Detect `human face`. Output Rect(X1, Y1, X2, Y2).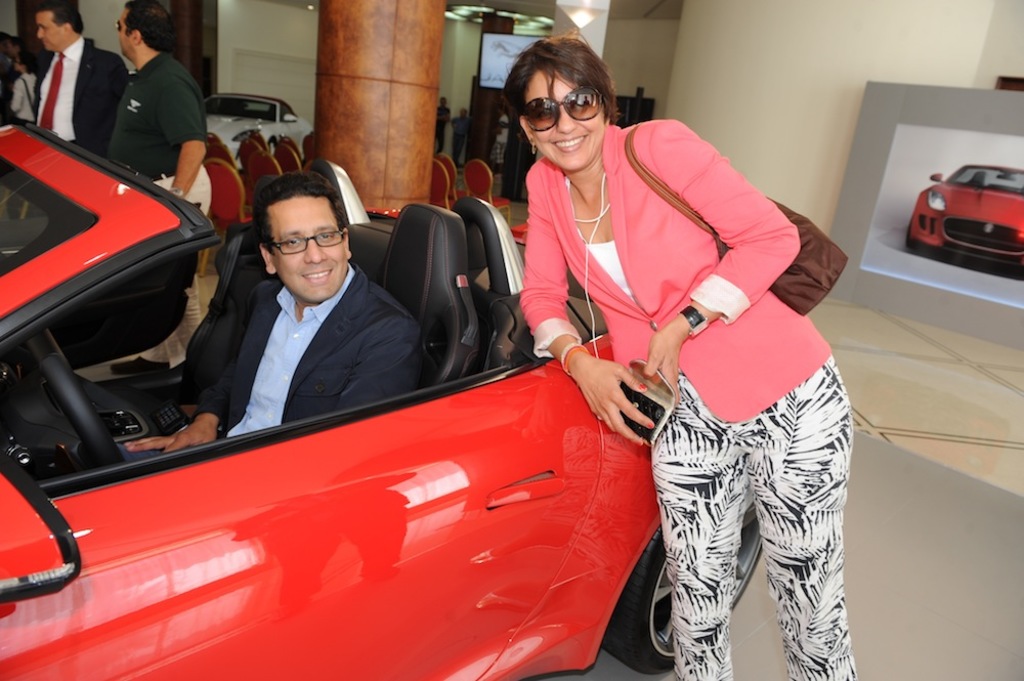
Rect(271, 196, 350, 300).
